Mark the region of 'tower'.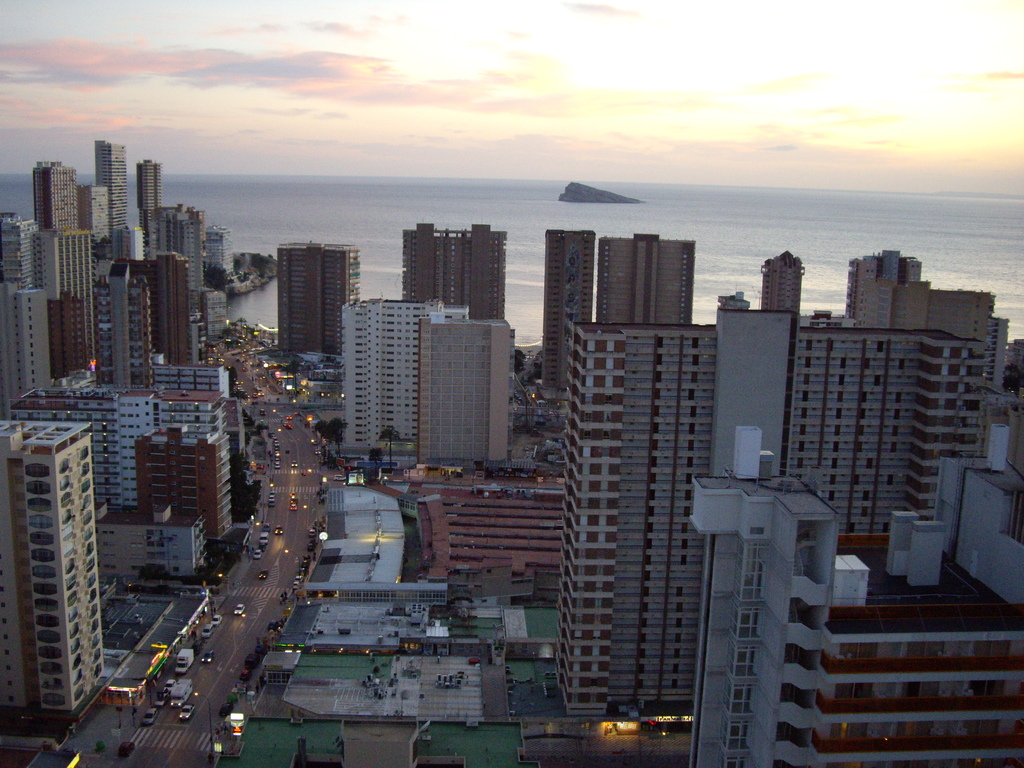
Region: x1=0, y1=289, x2=45, y2=390.
